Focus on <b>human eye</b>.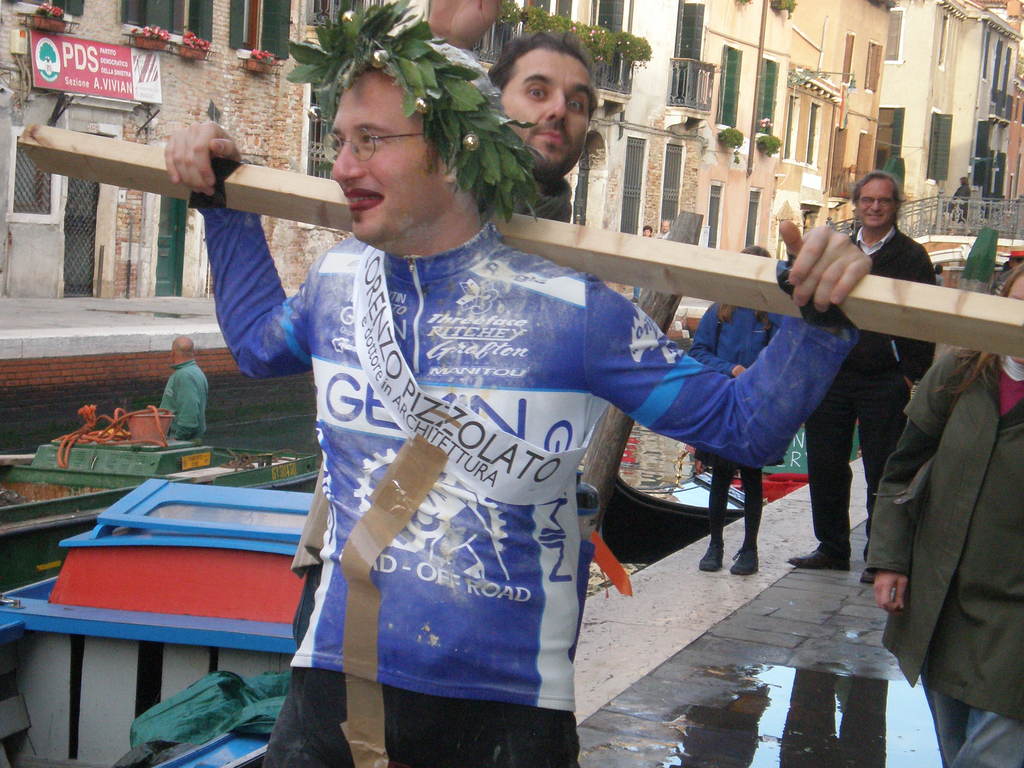
Focused at 879/197/889/204.
